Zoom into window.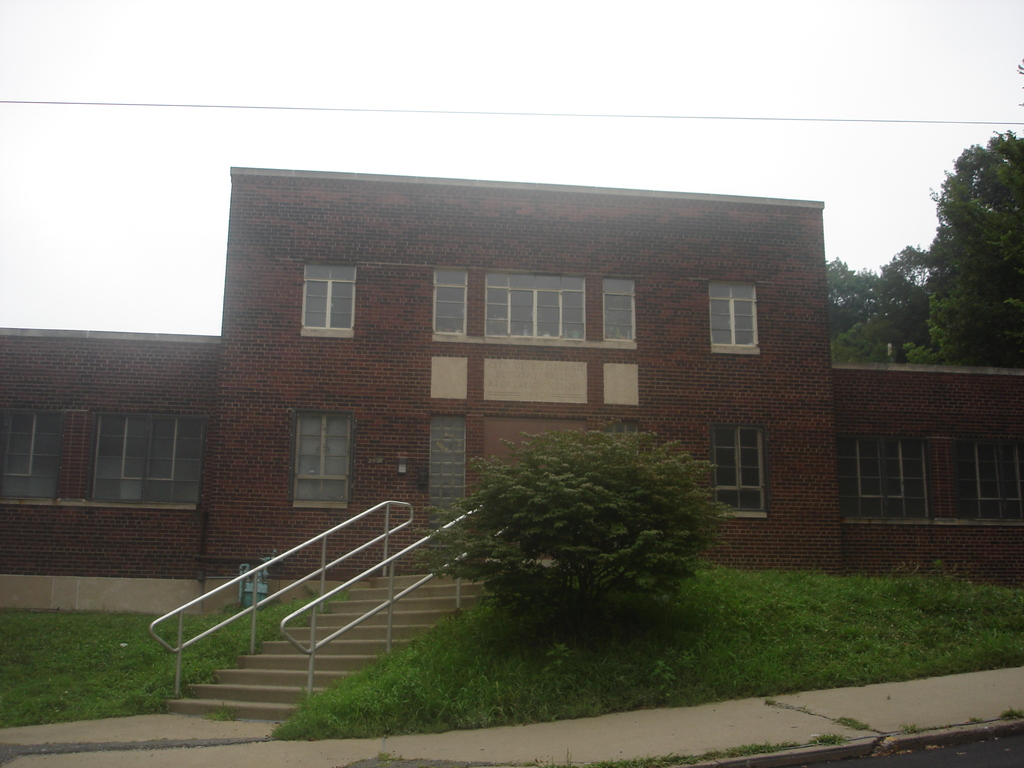
Zoom target: box=[0, 408, 62, 508].
